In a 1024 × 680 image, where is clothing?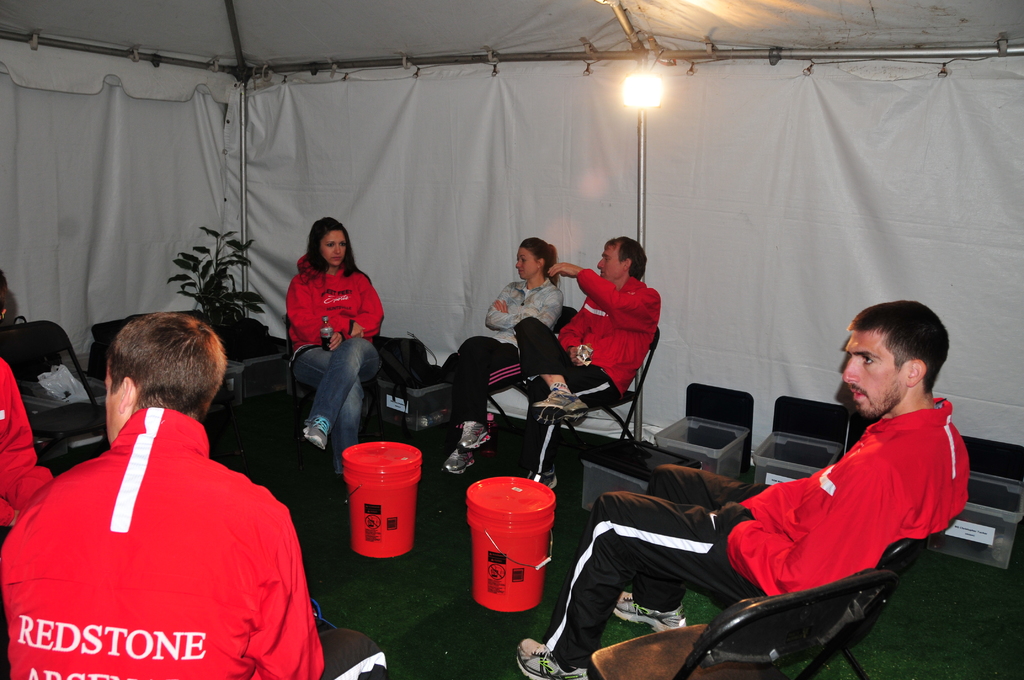
[left=507, top=376, right=1000, bottom=679].
